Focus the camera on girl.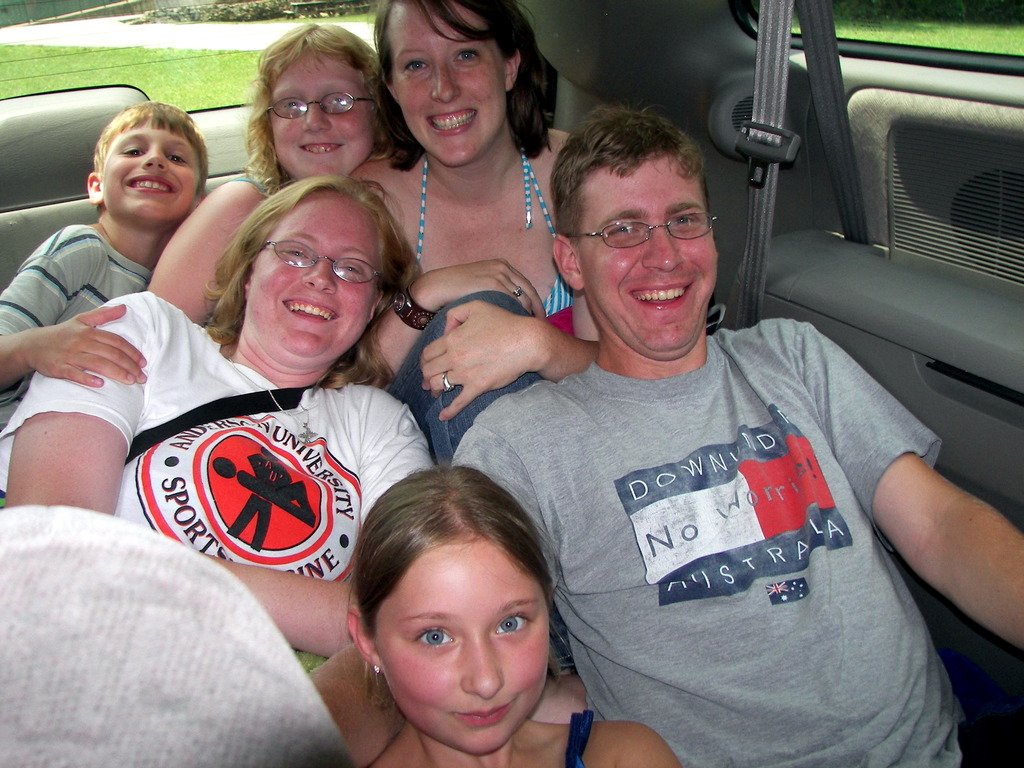
Focus region: crop(141, 20, 381, 346).
